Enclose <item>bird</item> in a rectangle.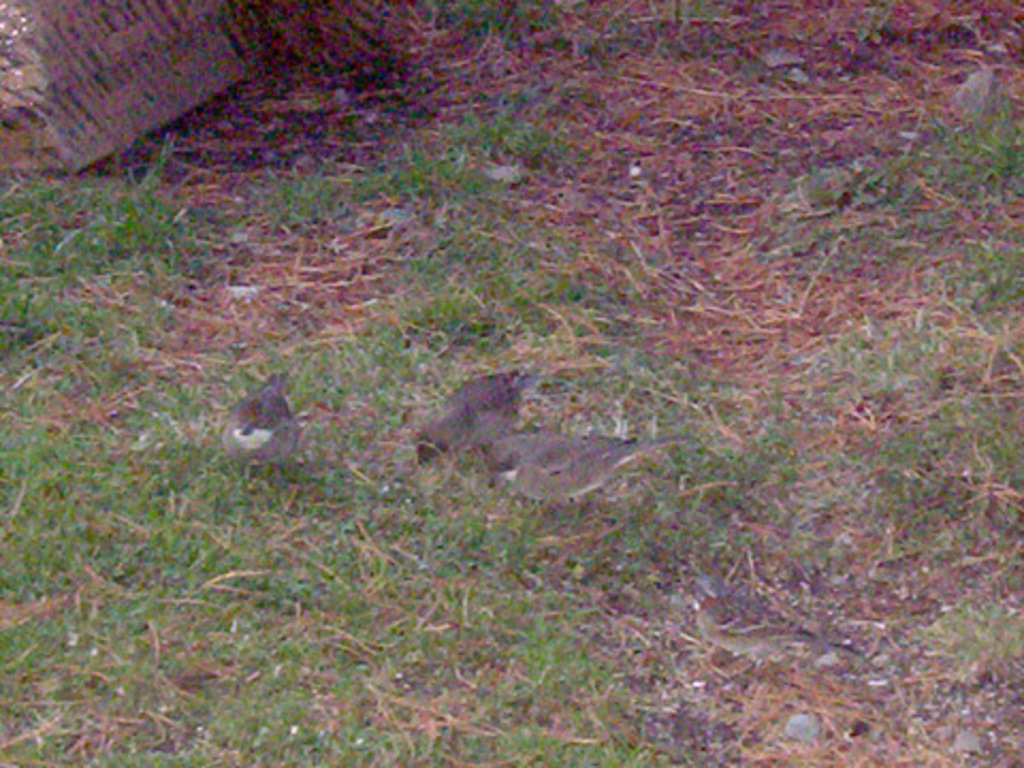
(x1=382, y1=341, x2=550, y2=478).
